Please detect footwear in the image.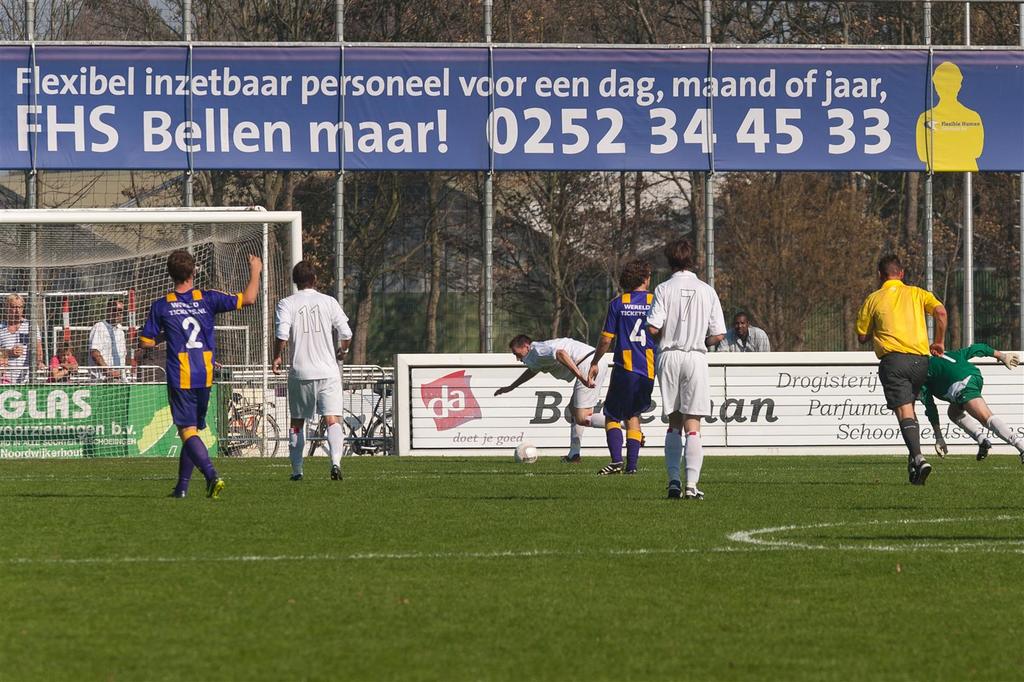
[x1=332, y1=466, x2=344, y2=481].
